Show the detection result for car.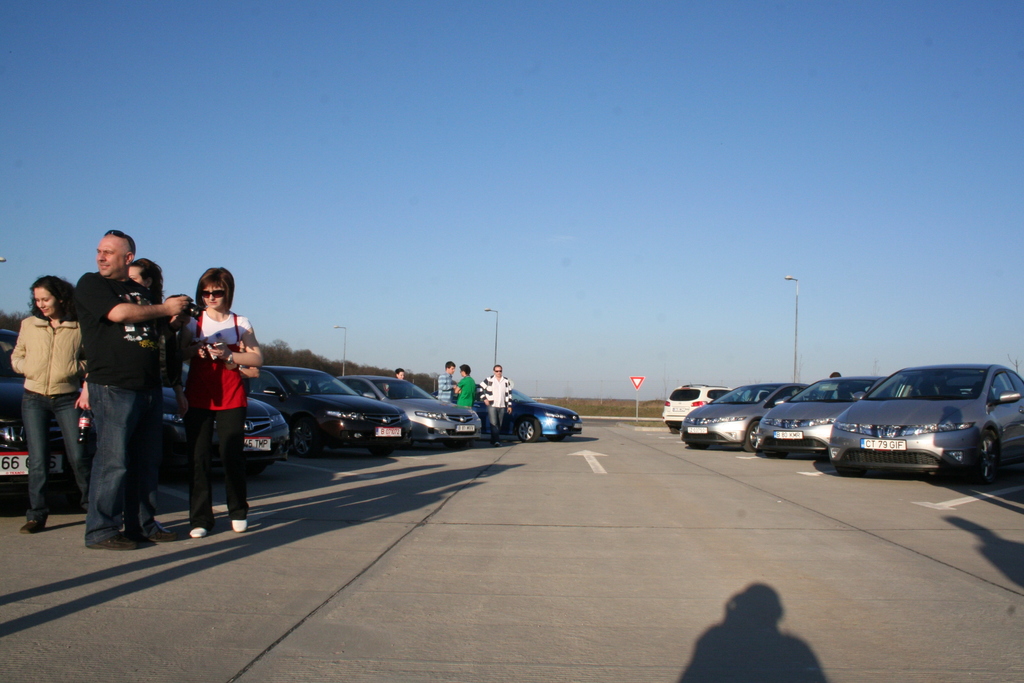
(657,386,730,432).
